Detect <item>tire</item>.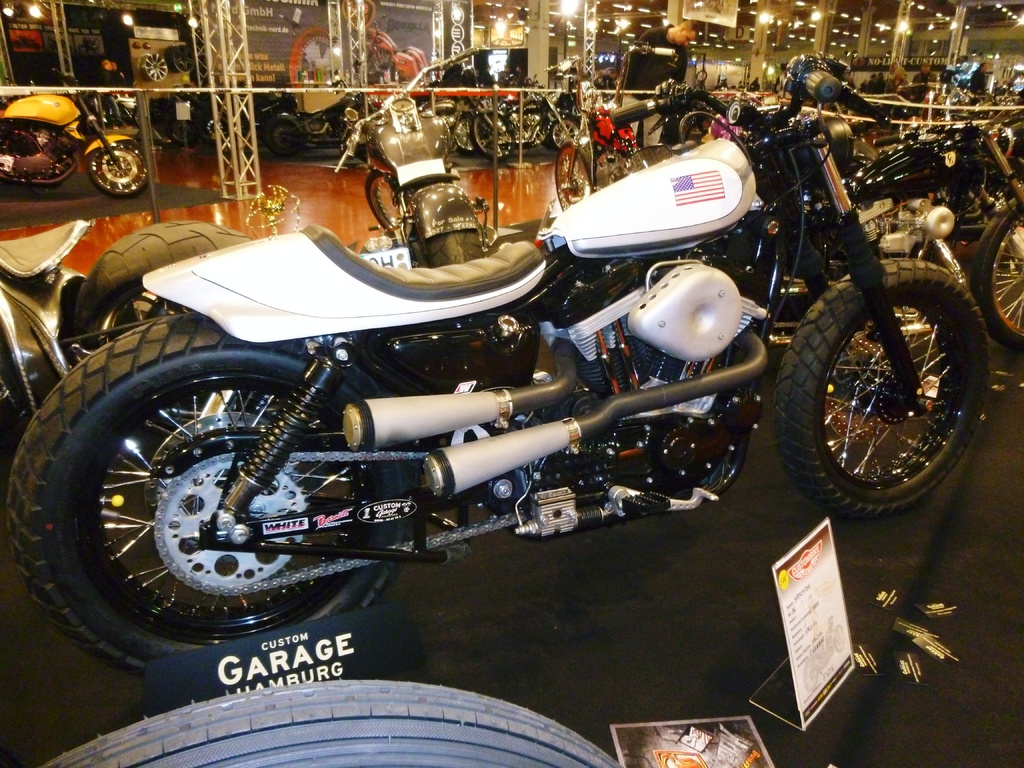
Detected at <box>367,170,399,241</box>.
